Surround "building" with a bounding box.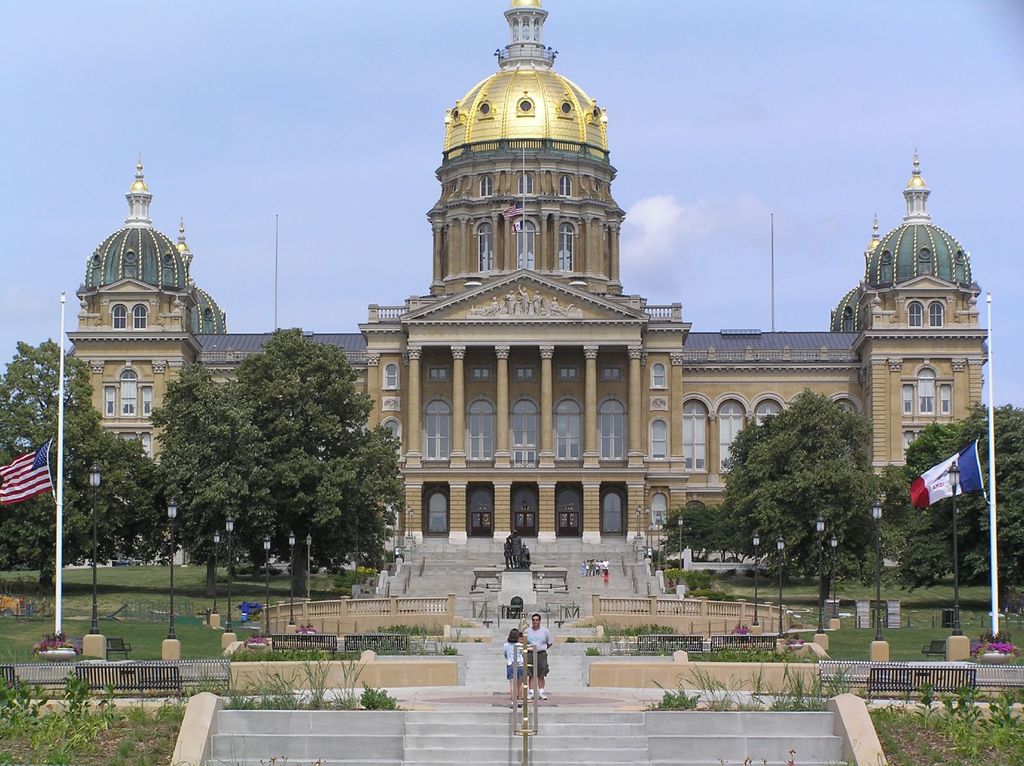
pyautogui.locateOnScreen(57, 0, 995, 765).
